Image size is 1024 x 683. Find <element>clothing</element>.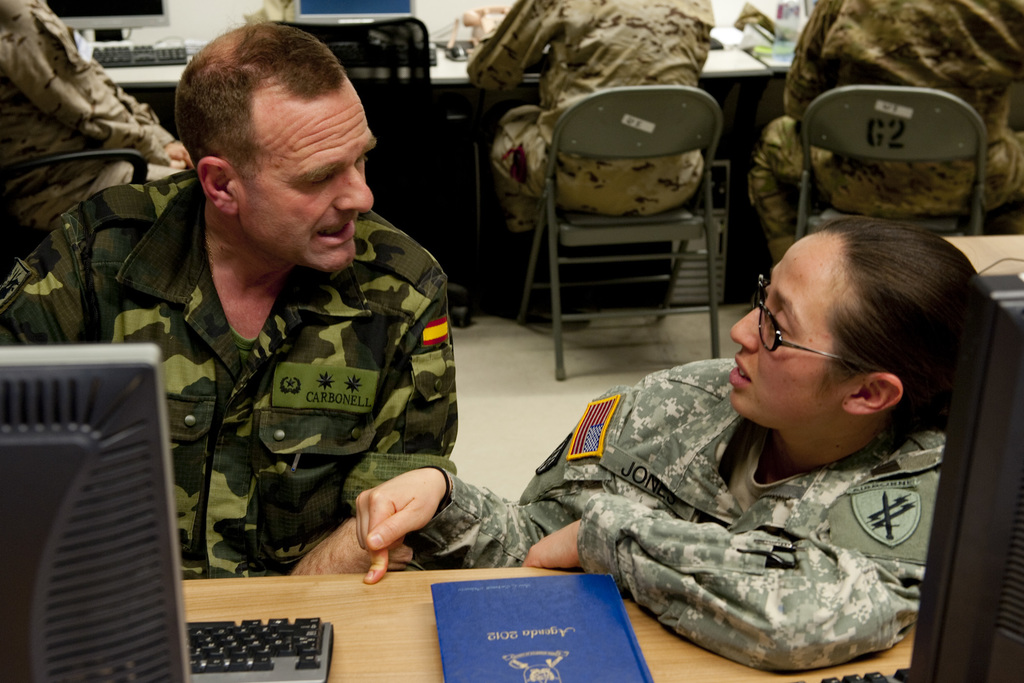
bbox=[410, 347, 950, 664].
